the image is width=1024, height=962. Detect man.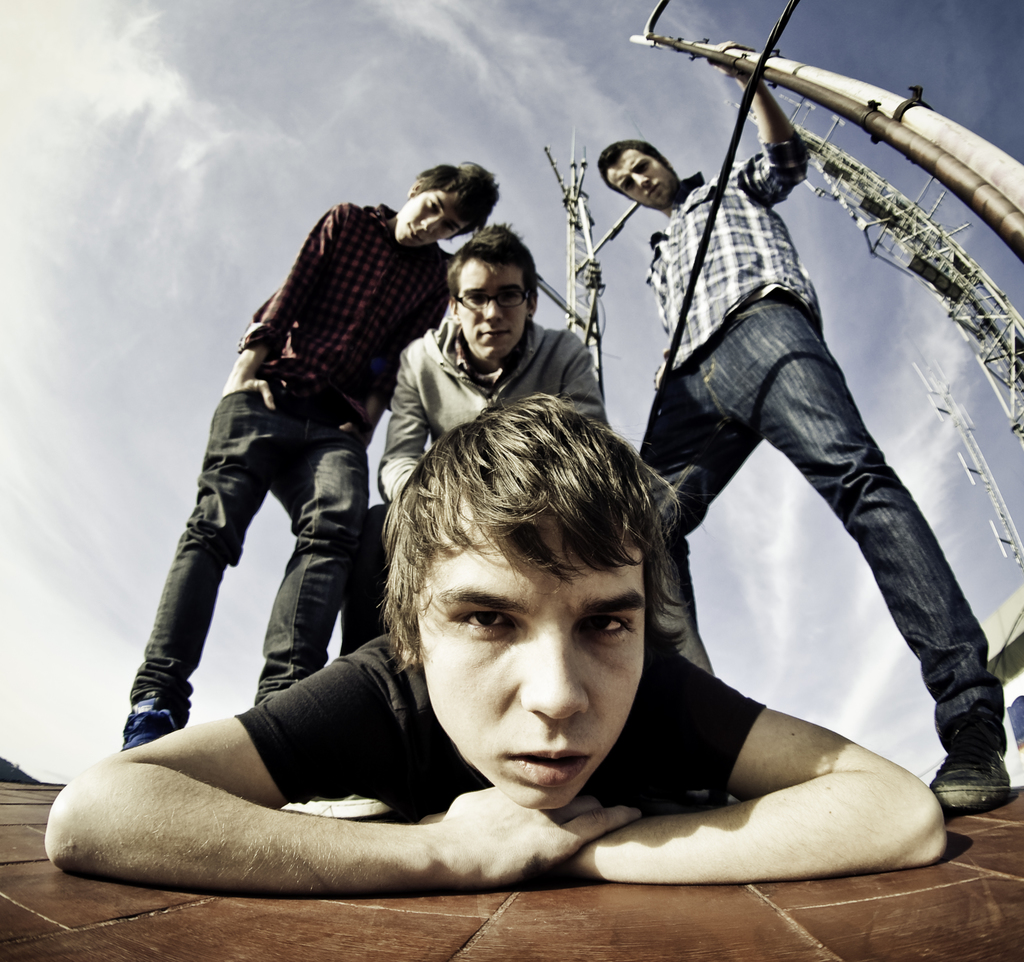
Detection: select_region(592, 69, 1004, 808).
